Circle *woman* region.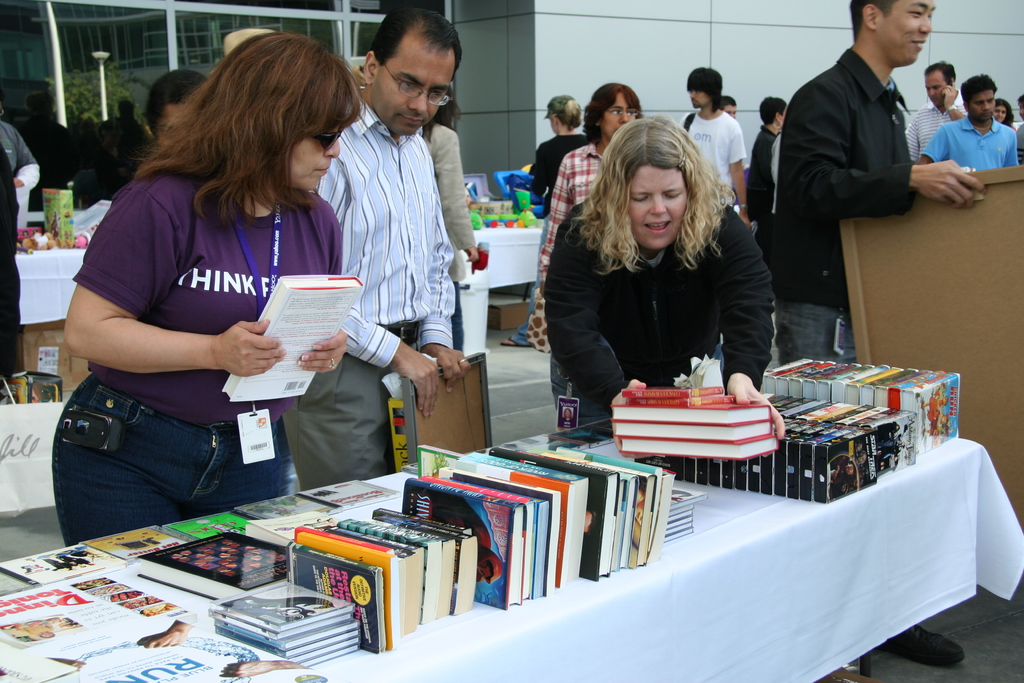
Region: Rect(527, 83, 651, 333).
